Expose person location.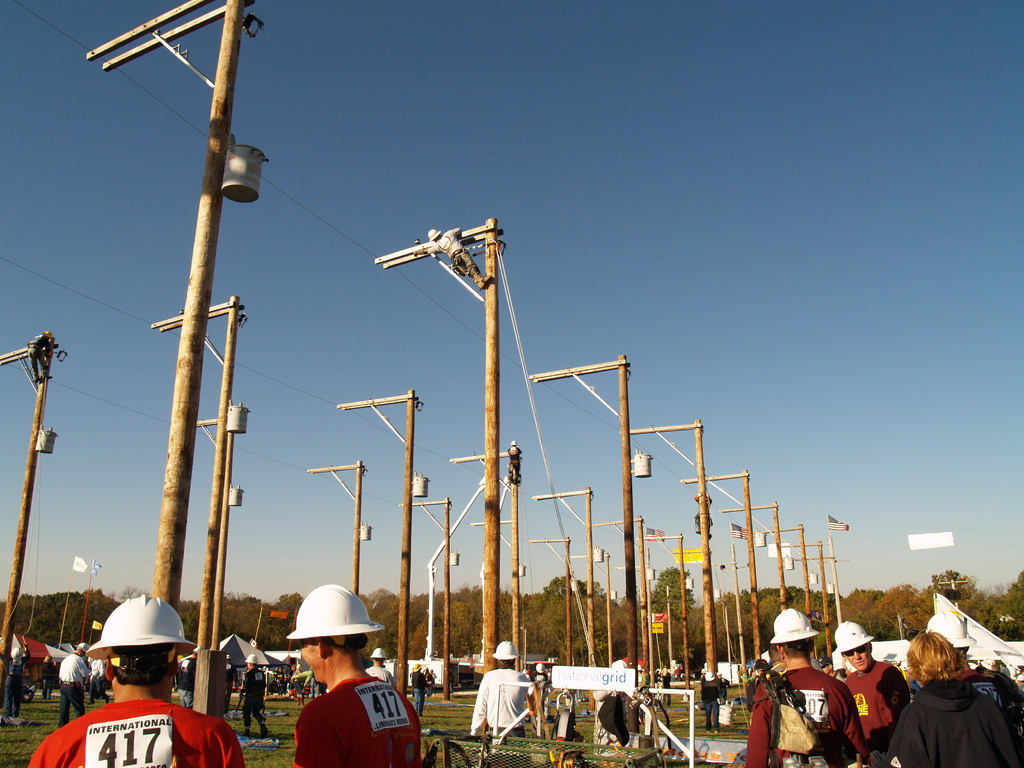
Exposed at region(236, 655, 268, 742).
